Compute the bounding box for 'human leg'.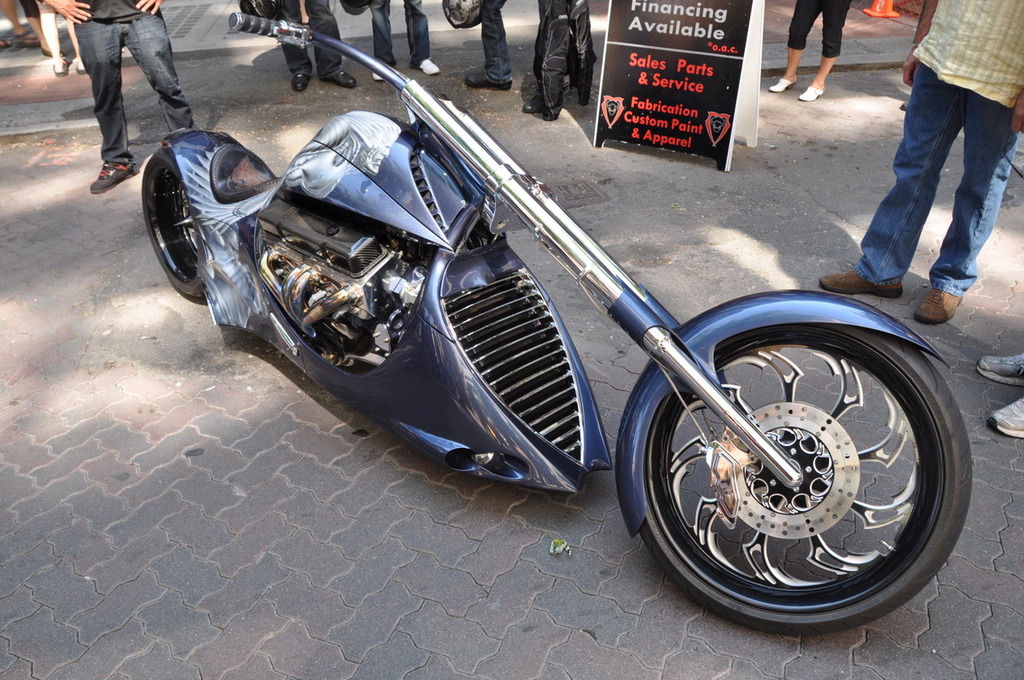
[405,0,440,75].
